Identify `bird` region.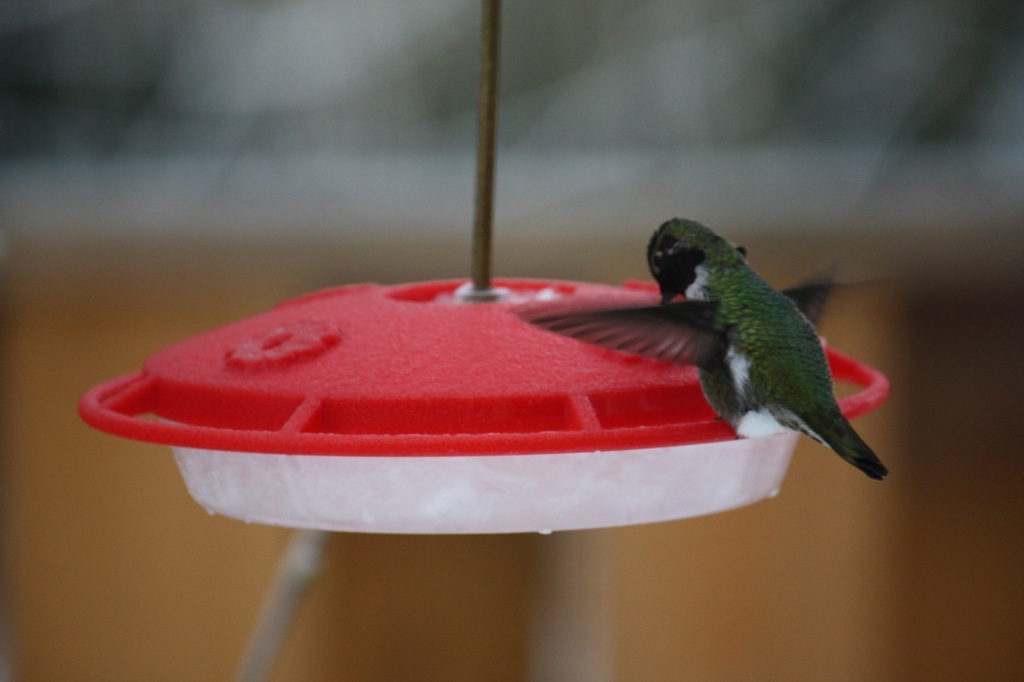
Region: [545, 216, 890, 489].
